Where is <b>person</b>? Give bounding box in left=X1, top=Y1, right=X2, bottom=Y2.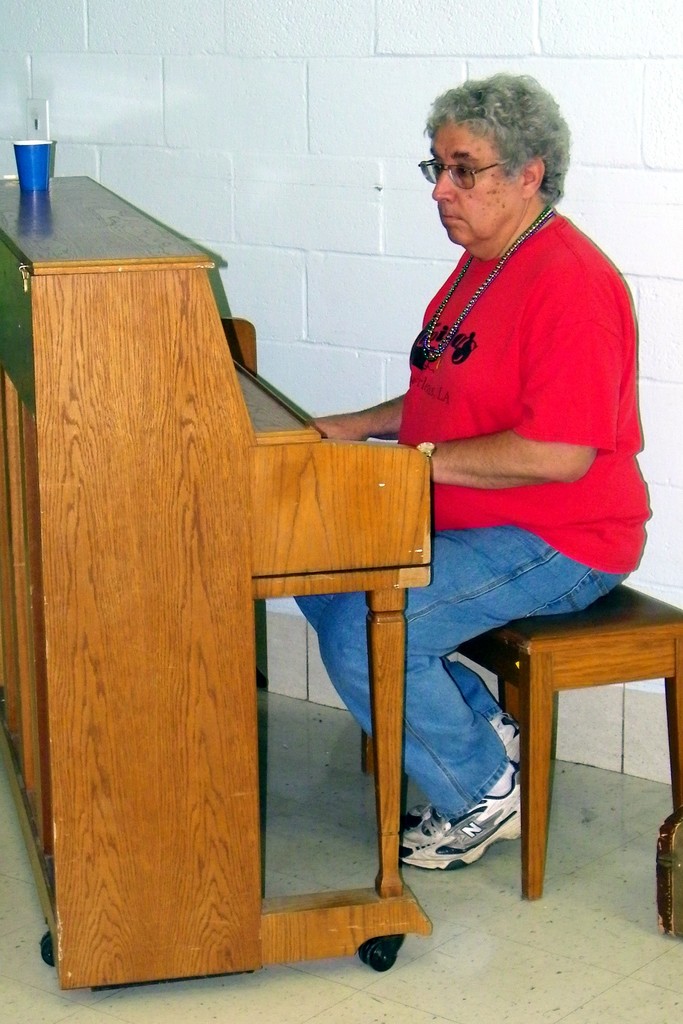
left=299, top=98, right=626, bottom=851.
